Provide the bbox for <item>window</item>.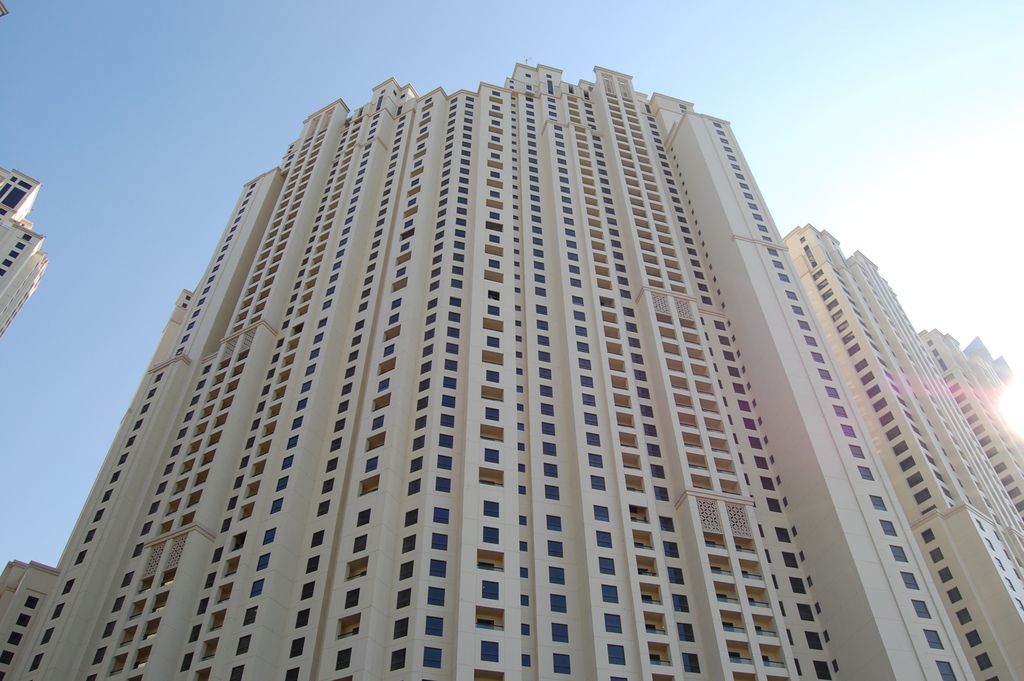
bbox(828, 384, 841, 398).
